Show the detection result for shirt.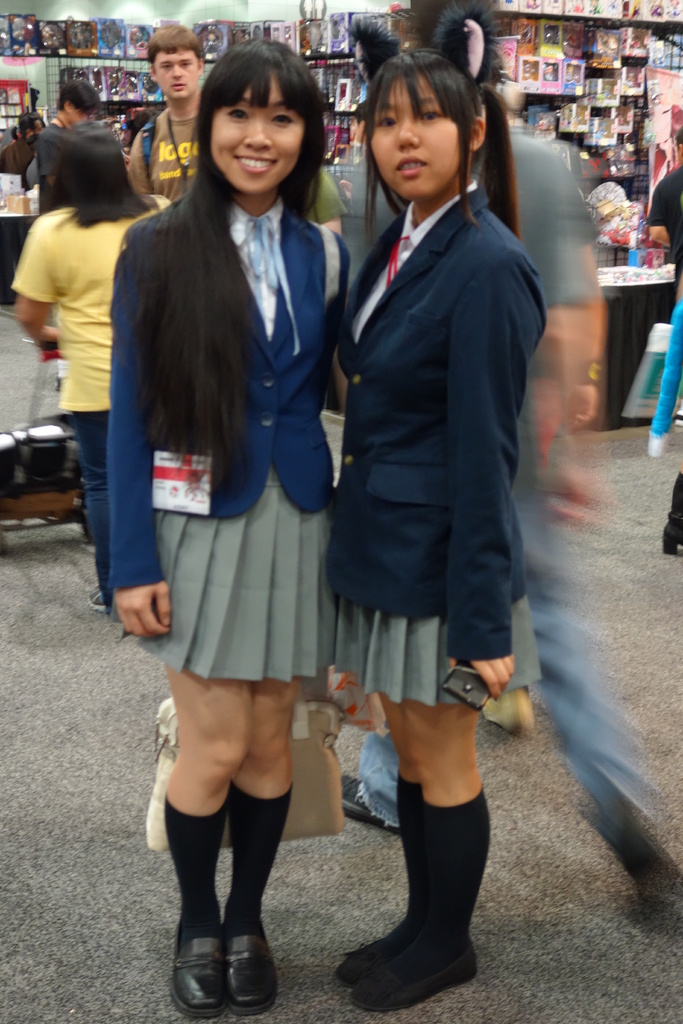
bbox(347, 179, 477, 348).
